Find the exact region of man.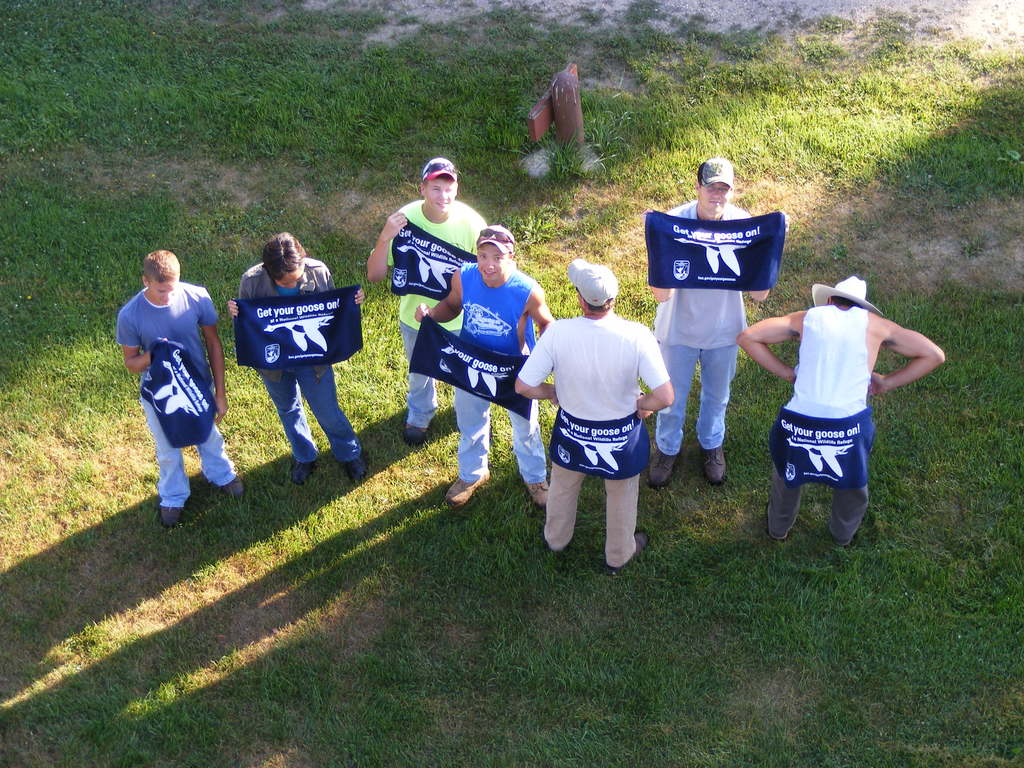
Exact region: (648, 156, 793, 486).
